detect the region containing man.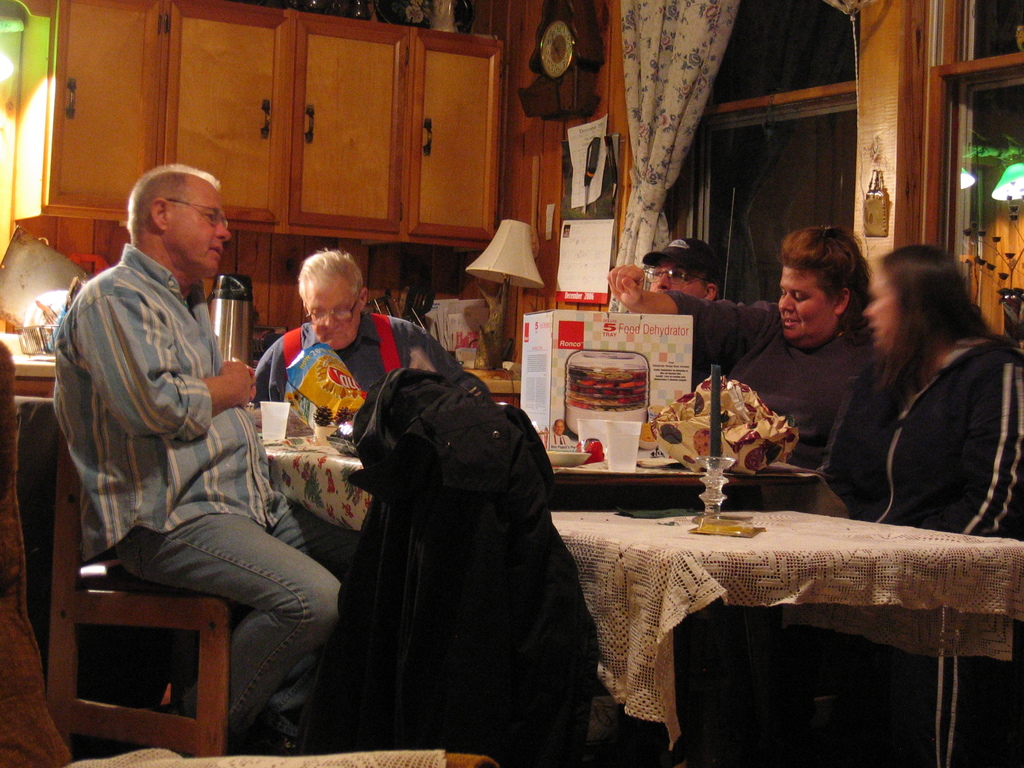
[left=244, top=236, right=467, bottom=449].
